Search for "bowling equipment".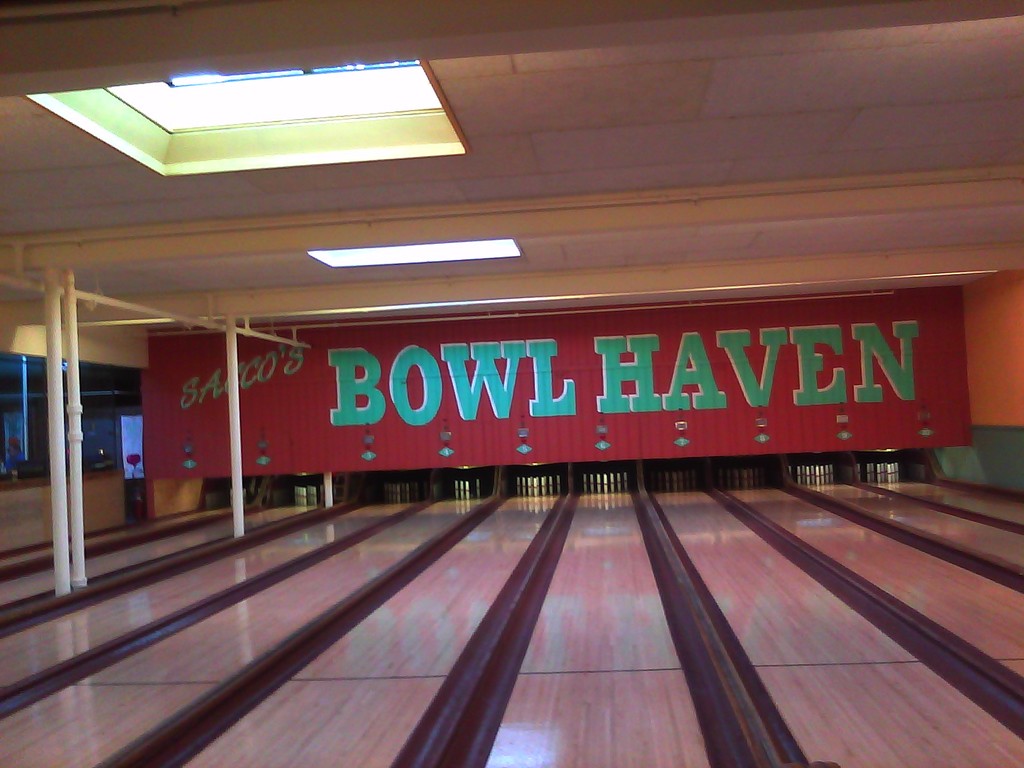
Found at l=580, t=464, r=631, b=495.
